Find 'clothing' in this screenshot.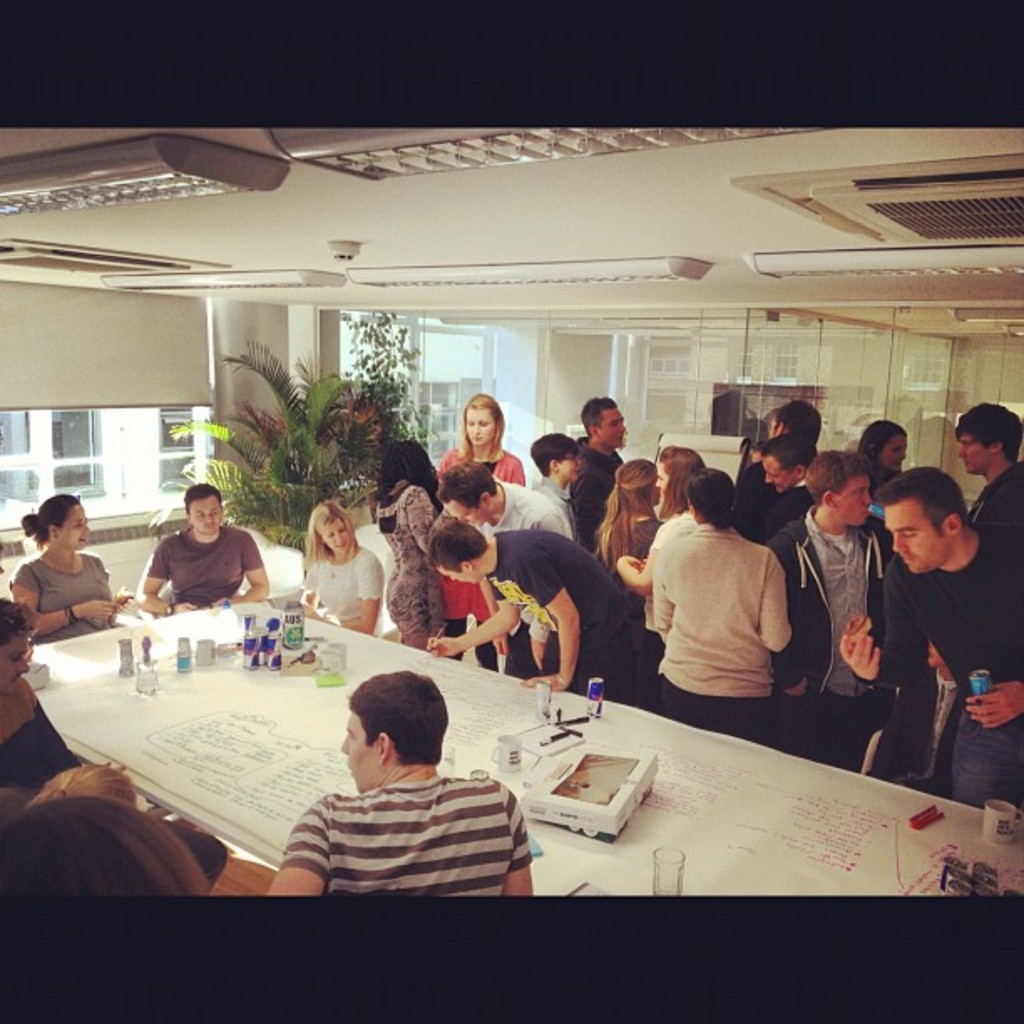
The bounding box for 'clothing' is l=17, t=544, r=105, b=641.
